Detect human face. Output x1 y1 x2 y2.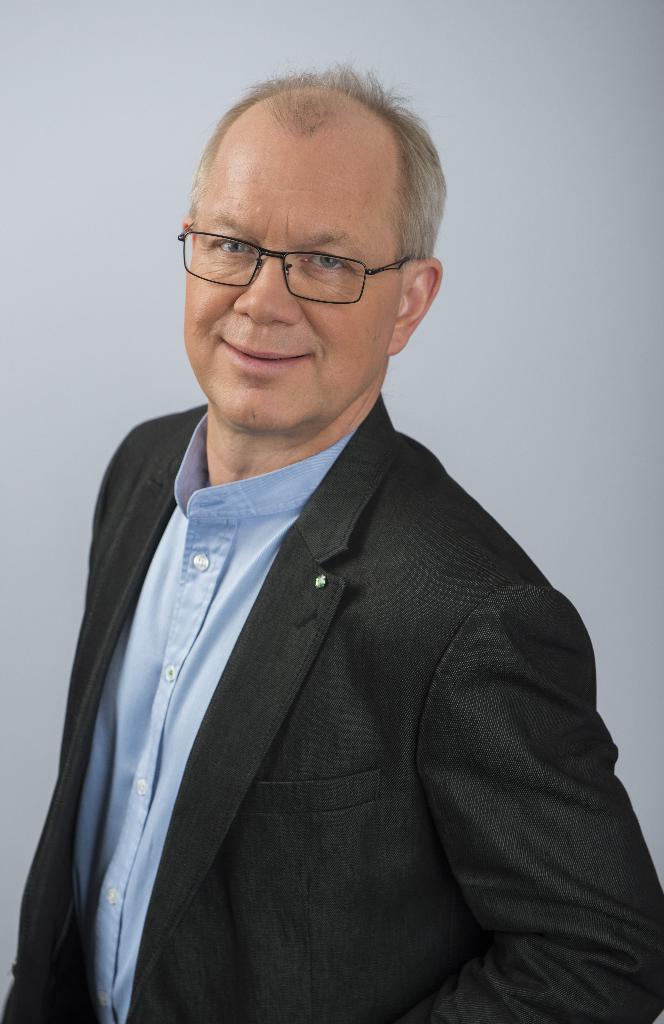
182 99 398 430.
